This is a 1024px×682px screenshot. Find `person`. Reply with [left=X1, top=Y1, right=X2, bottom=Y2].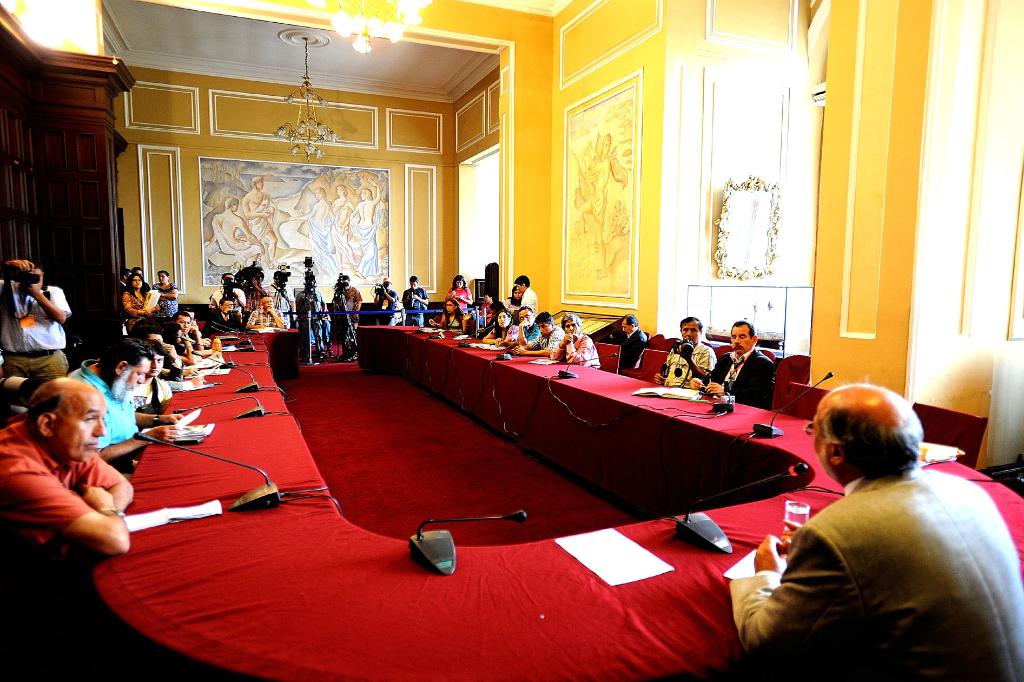
[left=664, top=320, right=712, bottom=394].
